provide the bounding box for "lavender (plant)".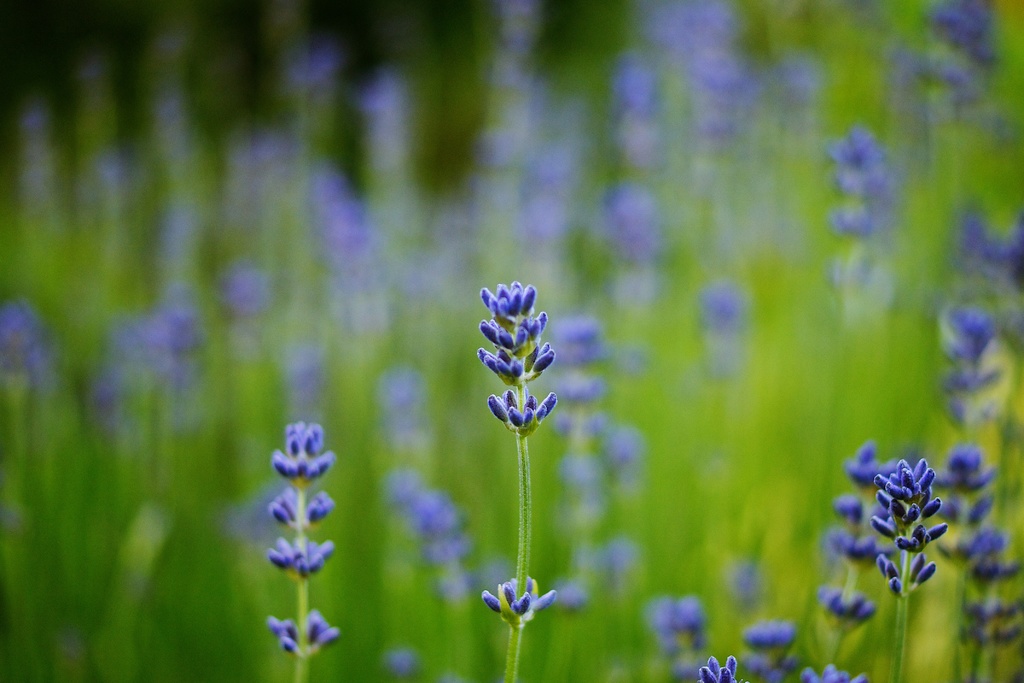
rect(432, 230, 595, 668).
